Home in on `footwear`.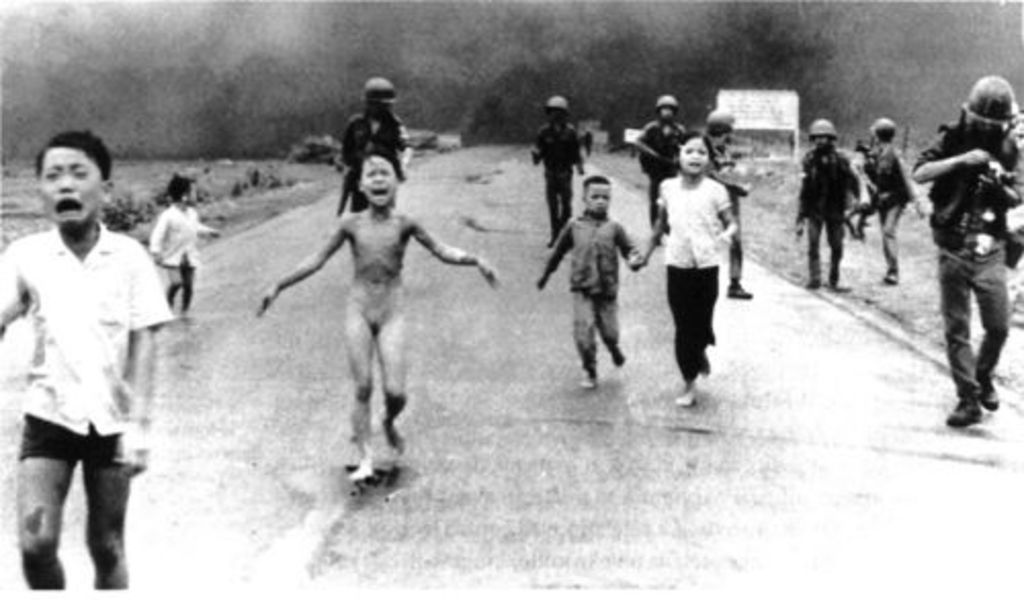
Homed in at pyautogui.locateOnScreen(885, 270, 899, 287).
